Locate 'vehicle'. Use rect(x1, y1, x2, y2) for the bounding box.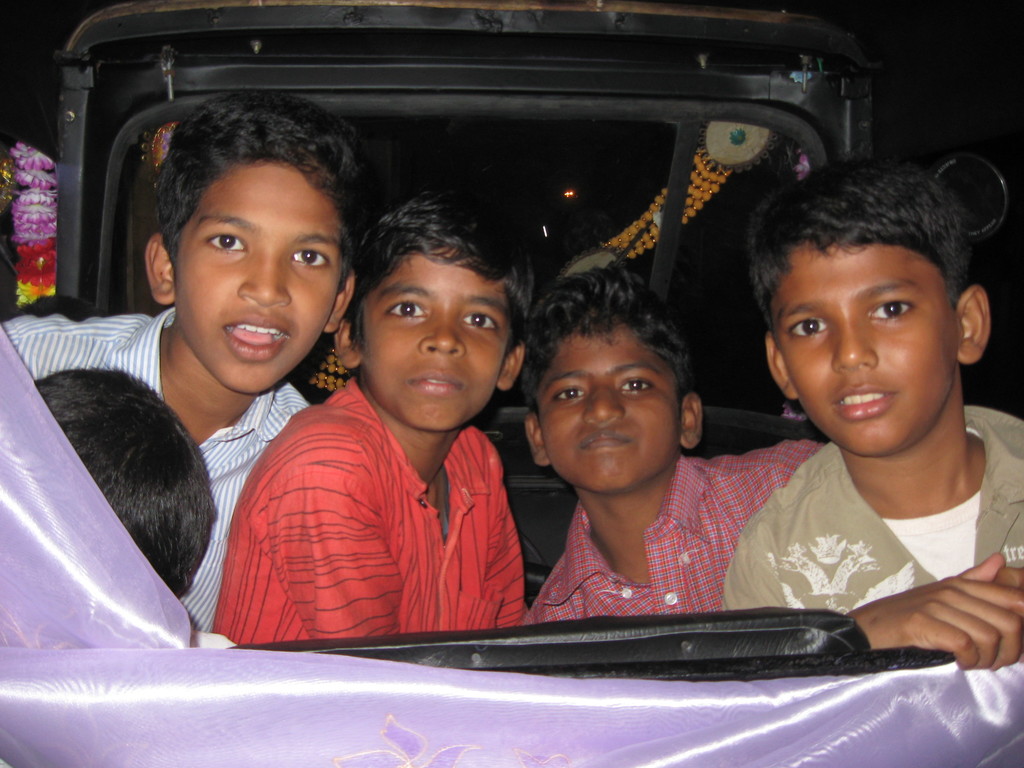
rect(0, 0, 1023, 767).
